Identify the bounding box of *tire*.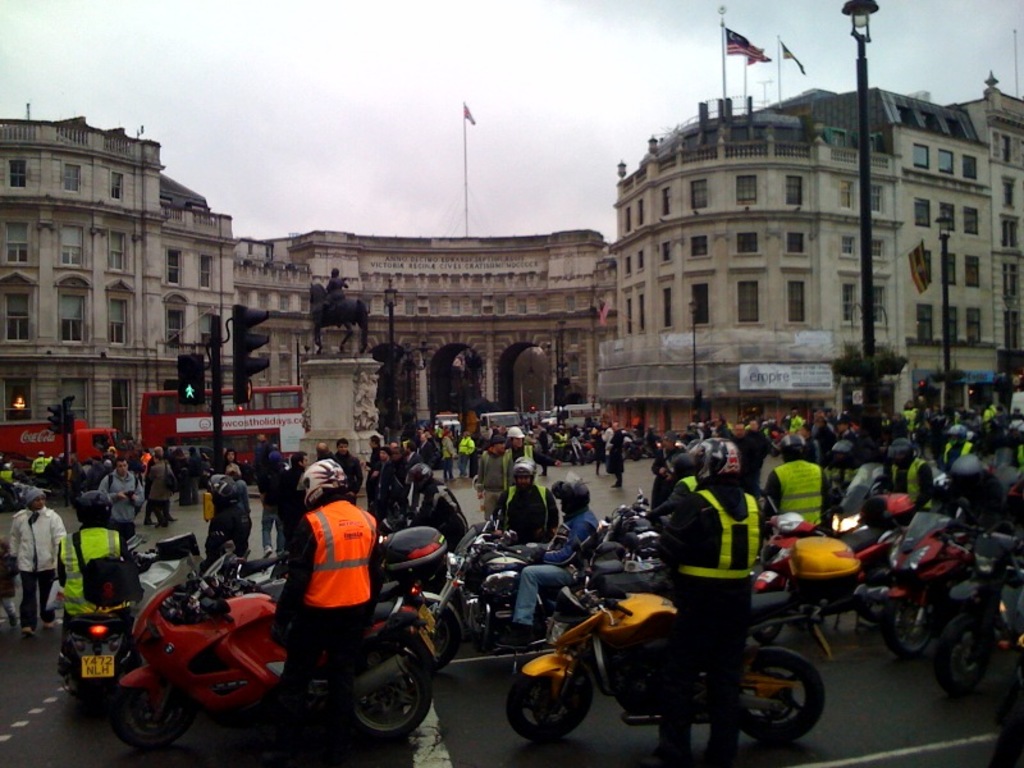
(left=922, top=603, right=1009, bottom=703).
